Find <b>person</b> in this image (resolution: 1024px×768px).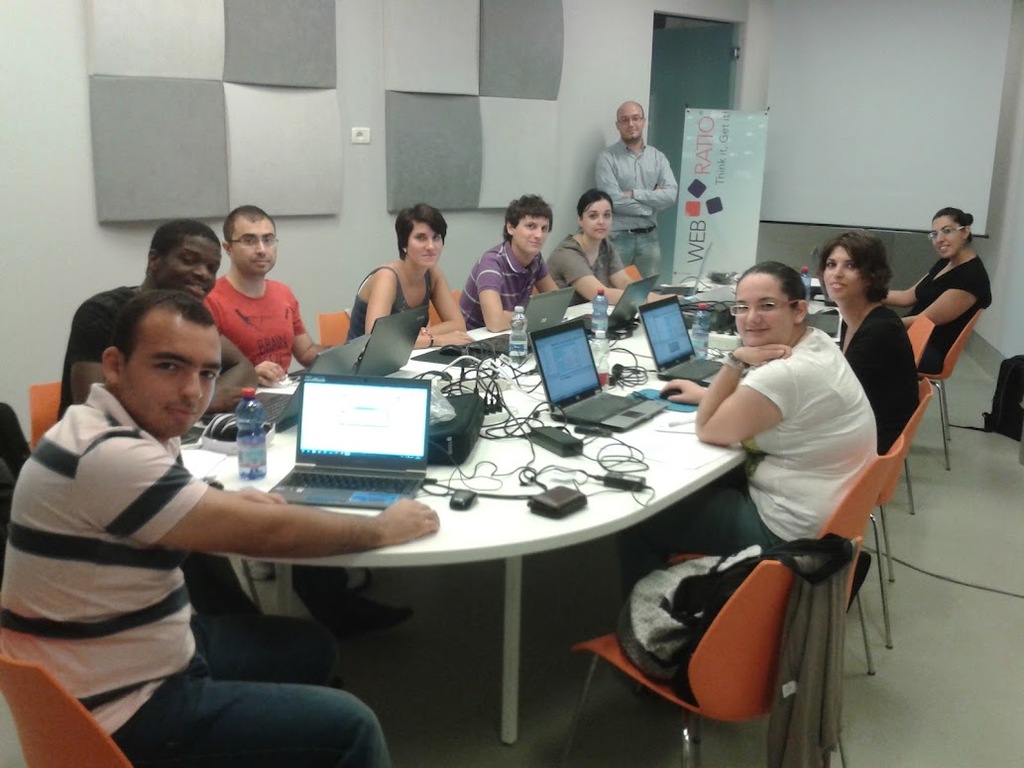
591 107 682 299.
